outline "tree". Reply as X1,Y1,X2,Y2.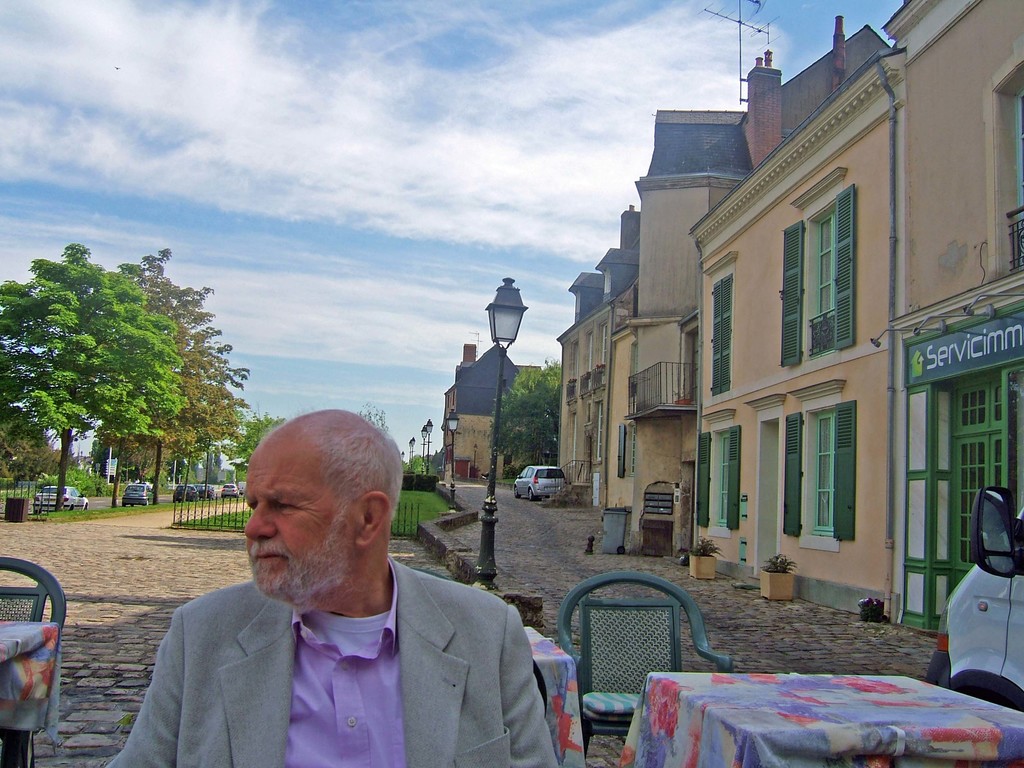
486,362,562,472.
